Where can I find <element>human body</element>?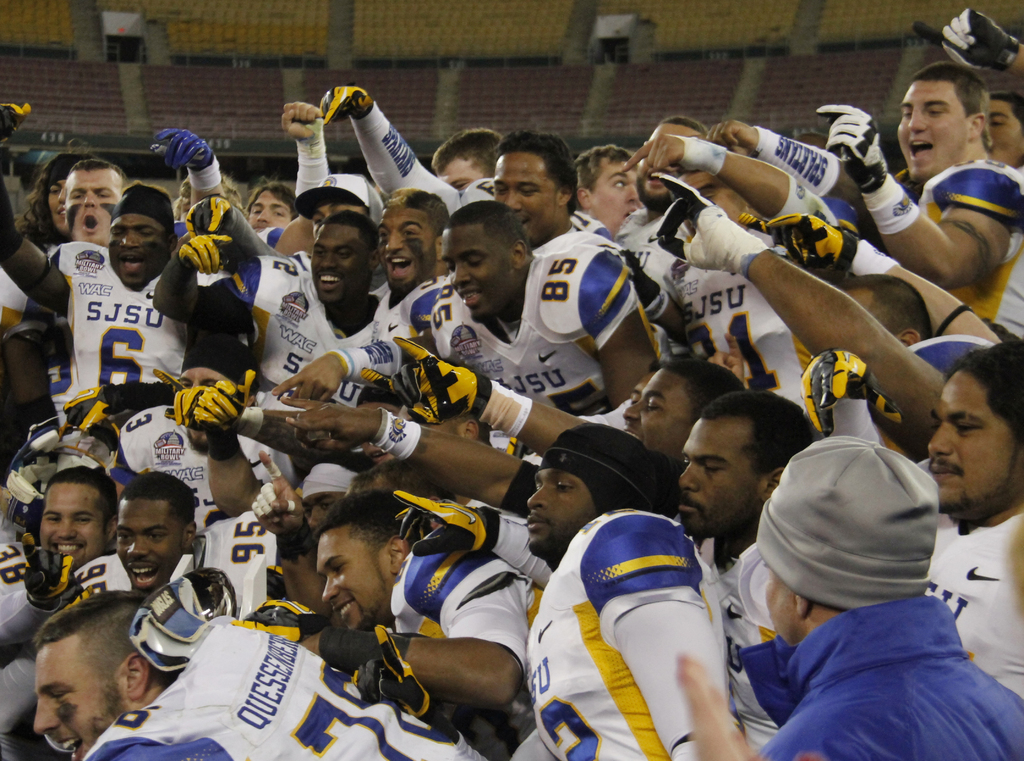
You can find it at <region>727, 441, 1005, 760</region>.
